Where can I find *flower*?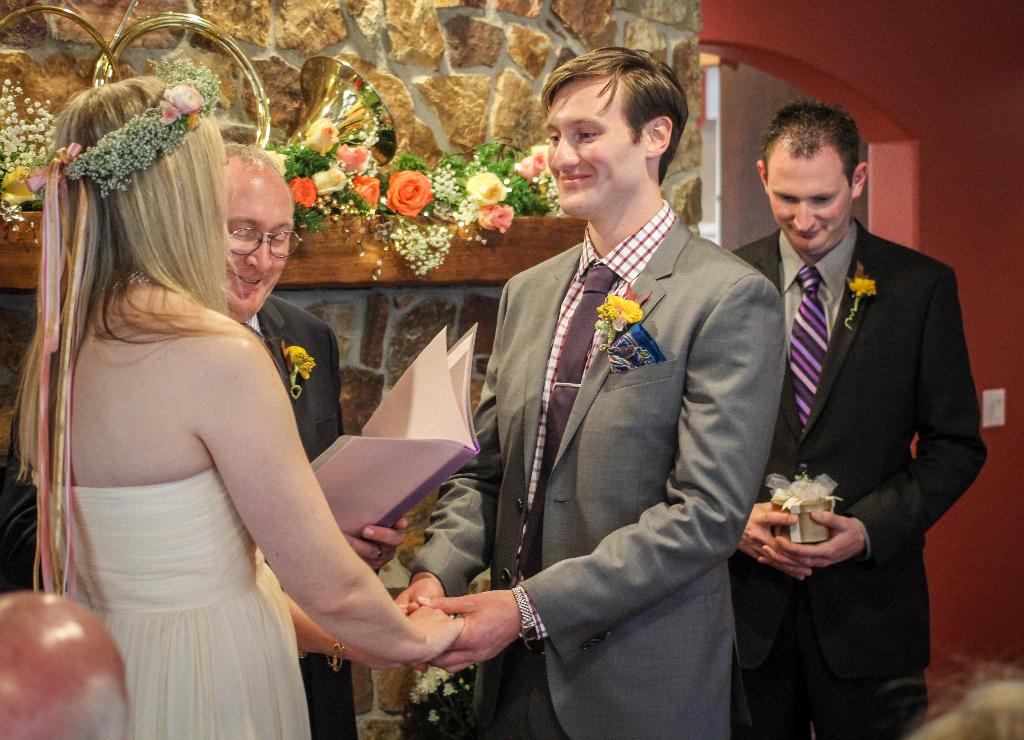
You can find it at {"left": 600, "top": 291, "right": 639, "bottom": 323}.
